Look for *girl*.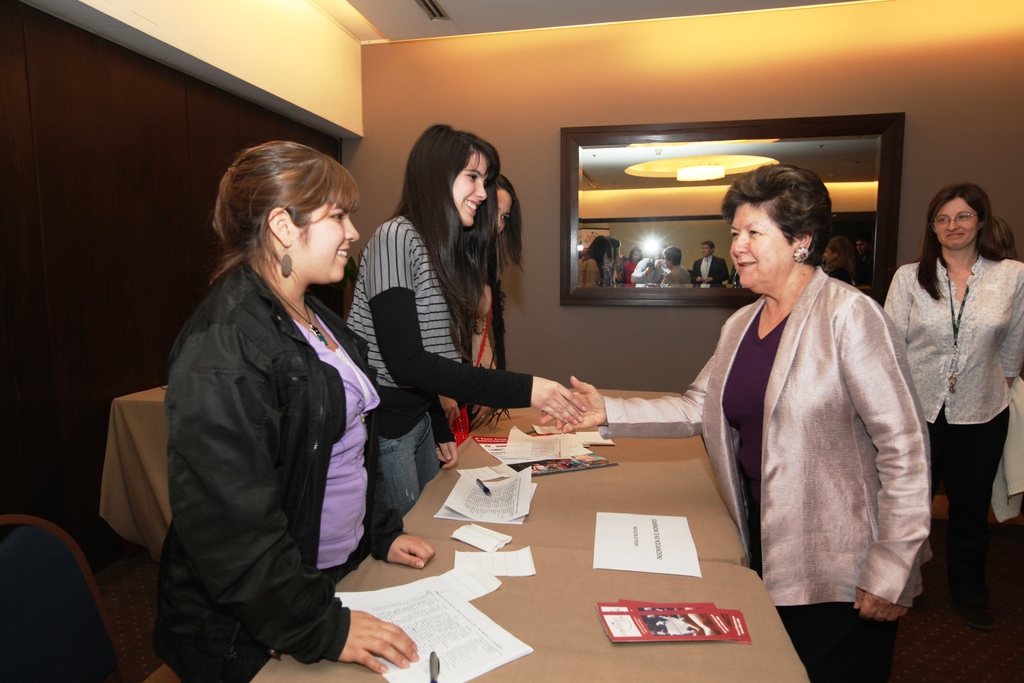
Found: <bbox>883, 186, 1023, 630</bbox>.
